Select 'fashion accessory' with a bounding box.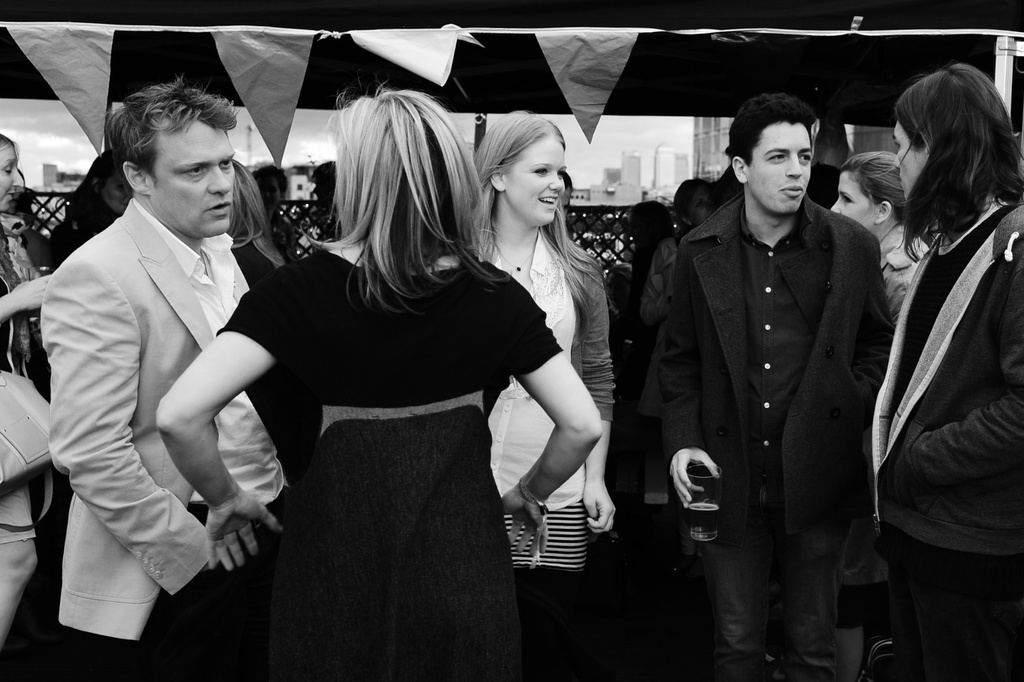
bbox=[0, 275, 54, 531].
